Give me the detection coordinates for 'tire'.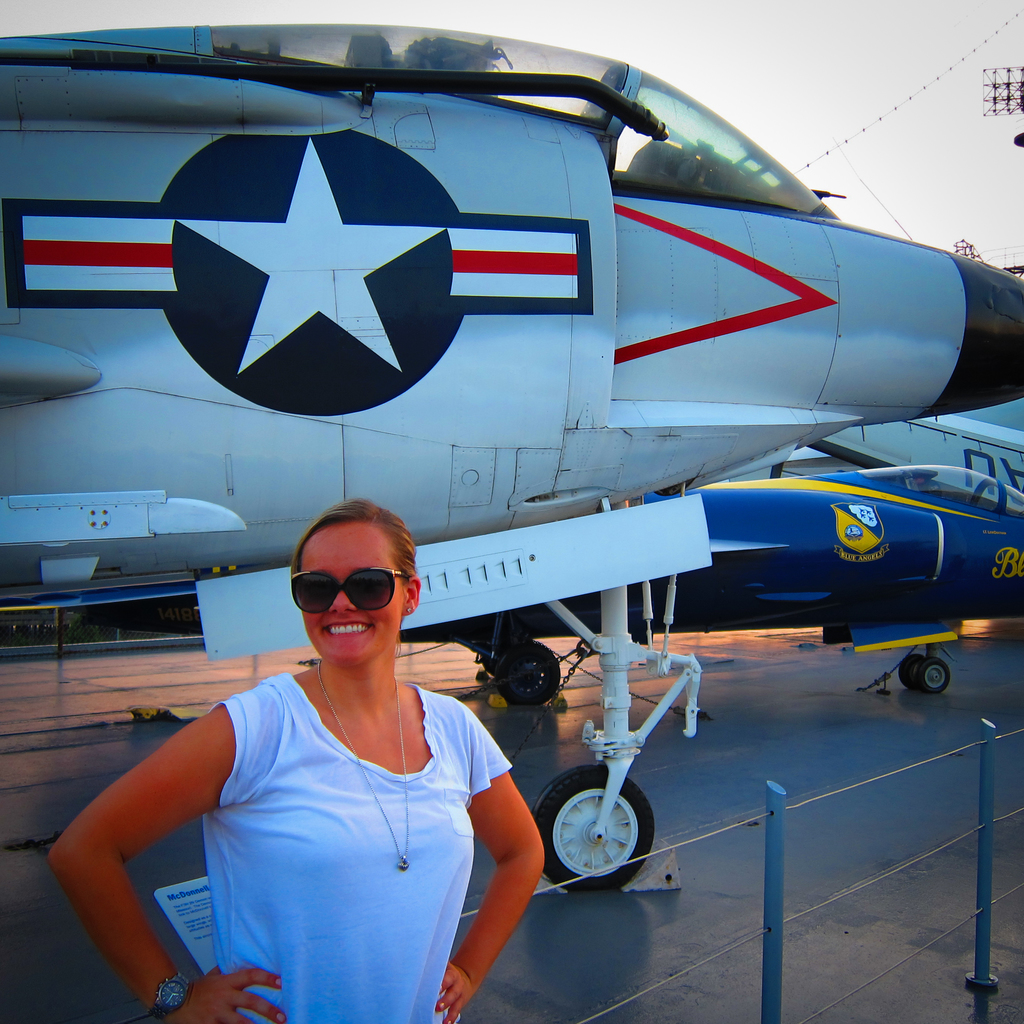
bbox(900, 655, 922, 687).
